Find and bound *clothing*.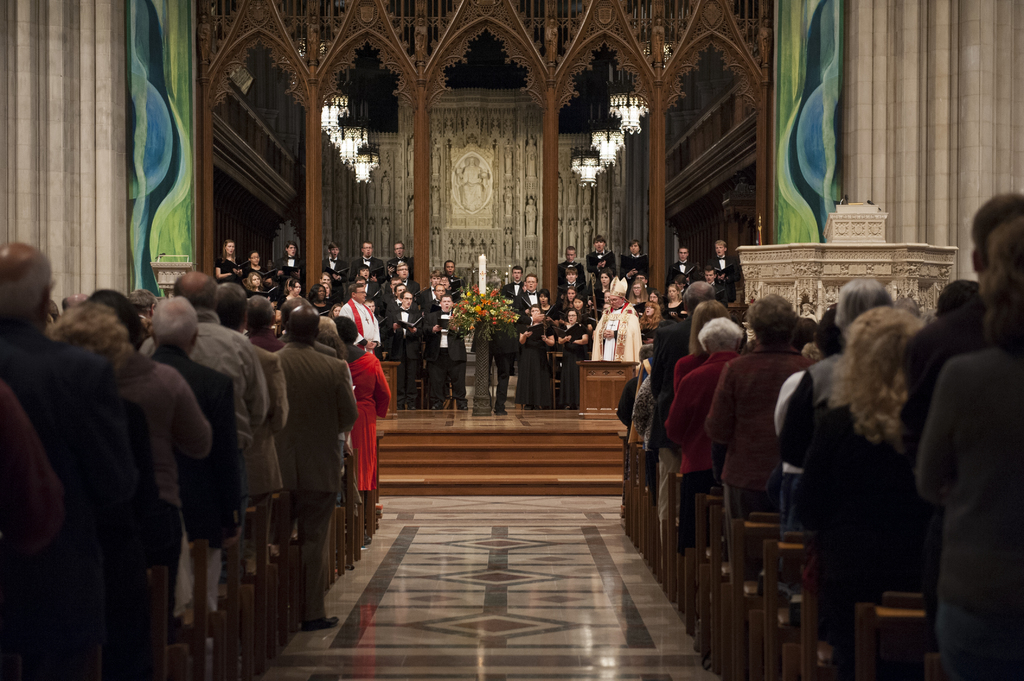
Bound: 399/271/417/296.
